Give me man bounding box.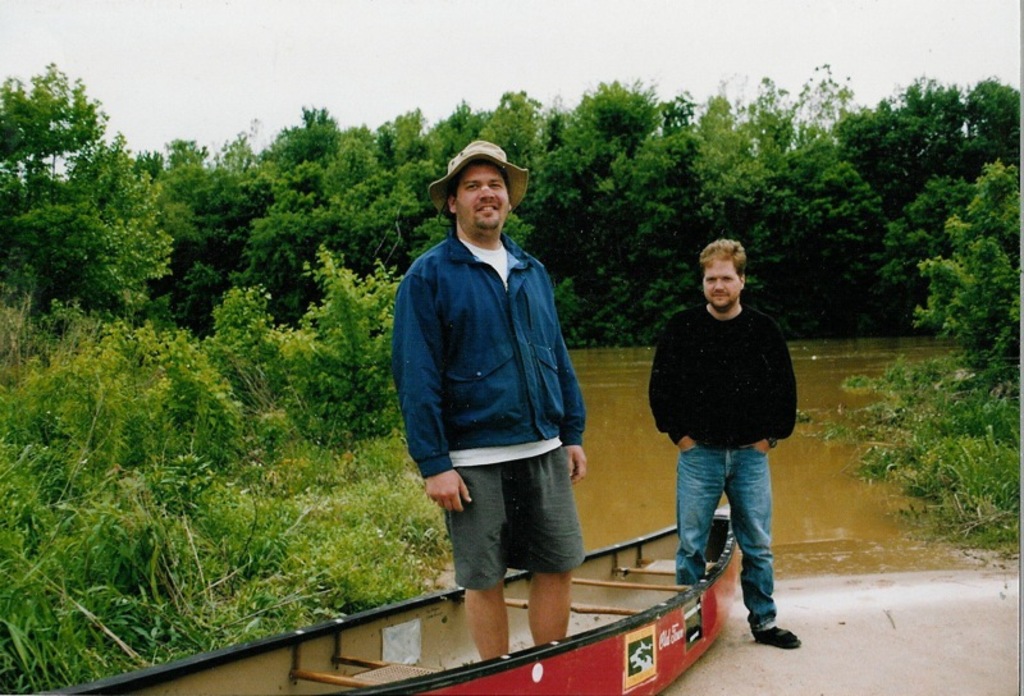
crop(643, 232, 809, 649).
